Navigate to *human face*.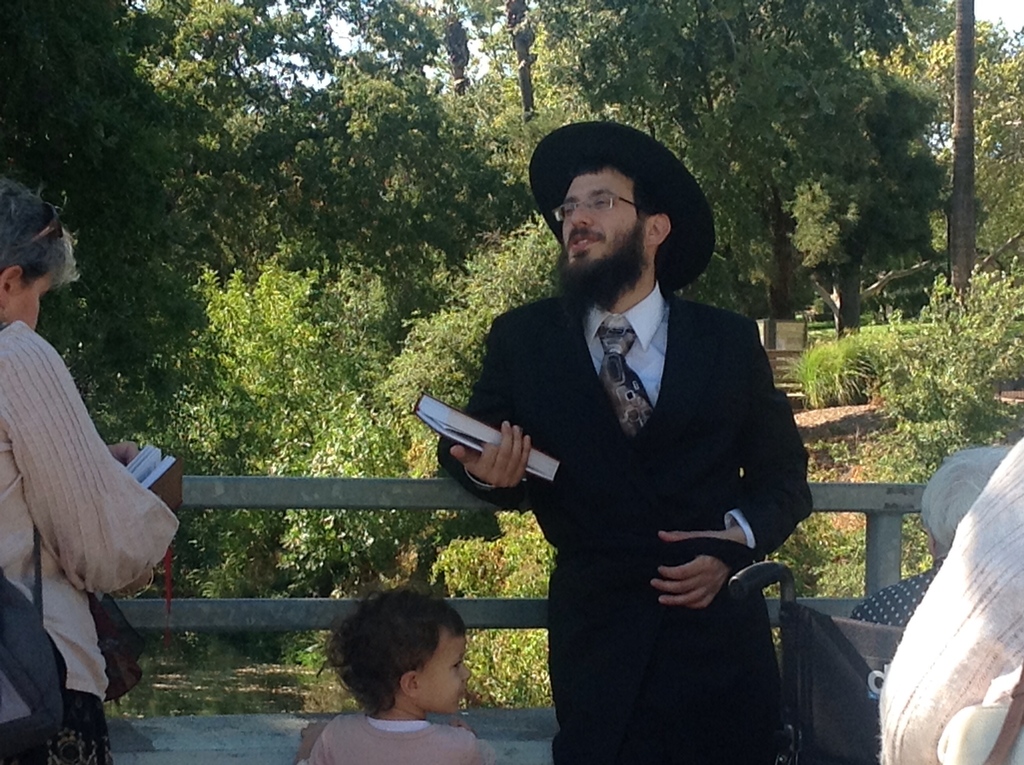
Navigation target: region(560, 169, 641, 273).
